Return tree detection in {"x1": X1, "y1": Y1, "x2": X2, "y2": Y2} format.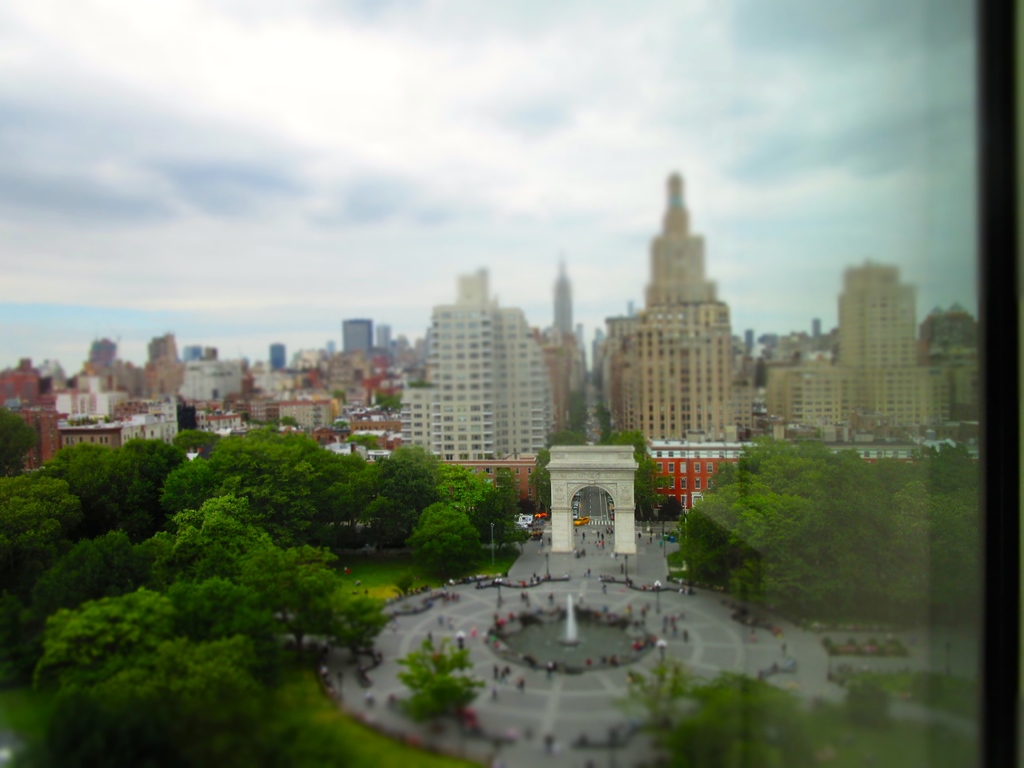
{"x1": 663, "y1": 432, "x2": 889, "y2": 590}.
